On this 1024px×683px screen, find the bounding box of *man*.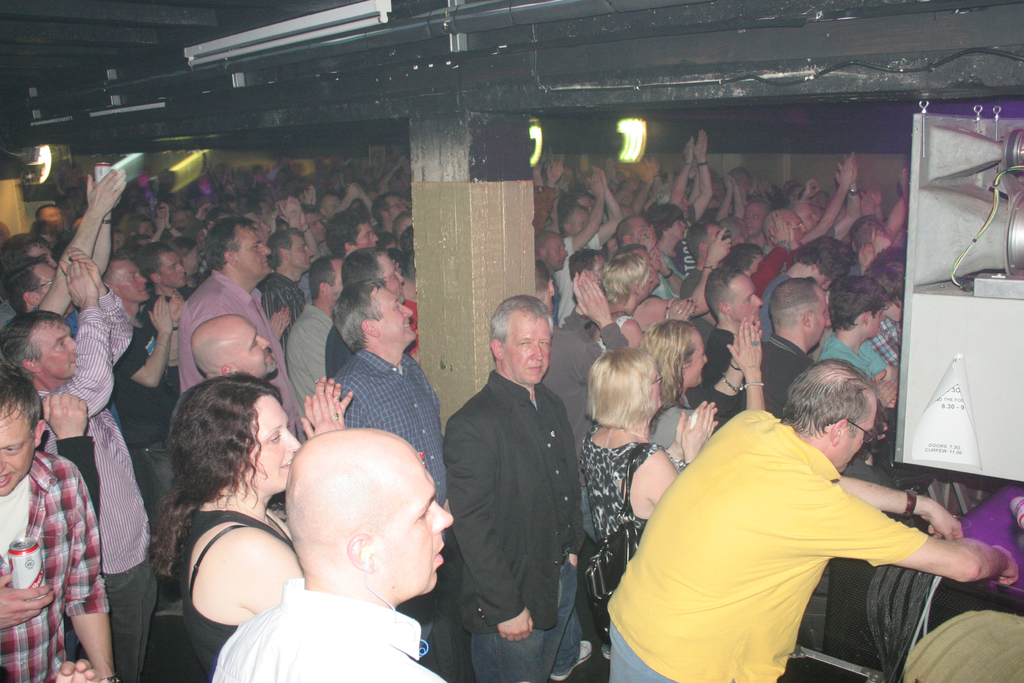
Bounding box: (left=430, top=248, right=604, bottom=682).
